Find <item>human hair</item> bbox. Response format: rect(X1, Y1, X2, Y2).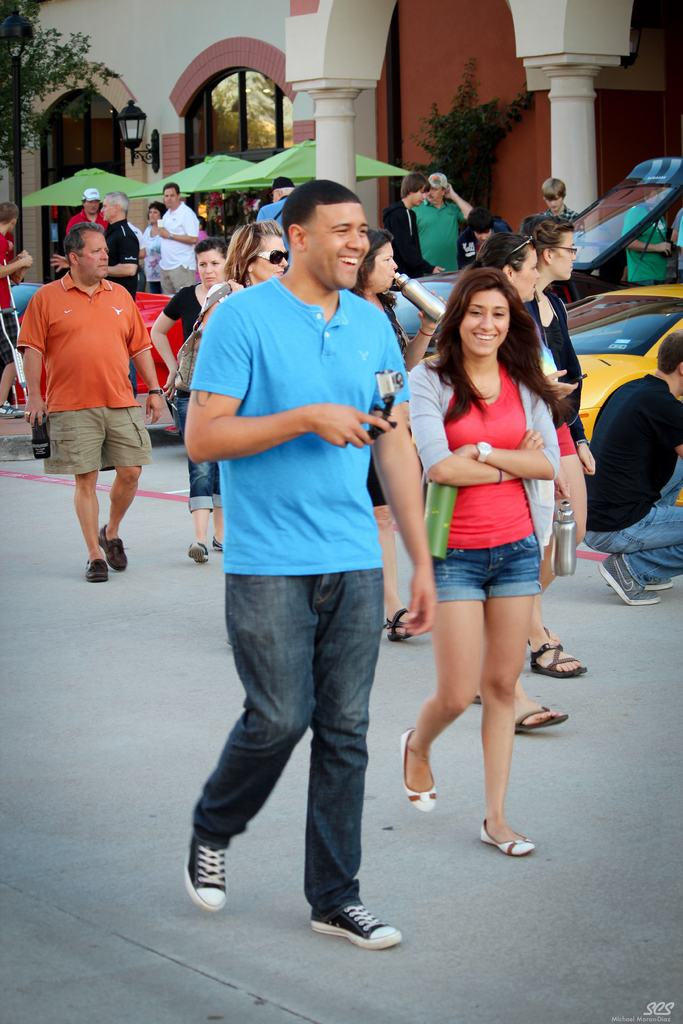
rect(192, 237, 229, 263).
